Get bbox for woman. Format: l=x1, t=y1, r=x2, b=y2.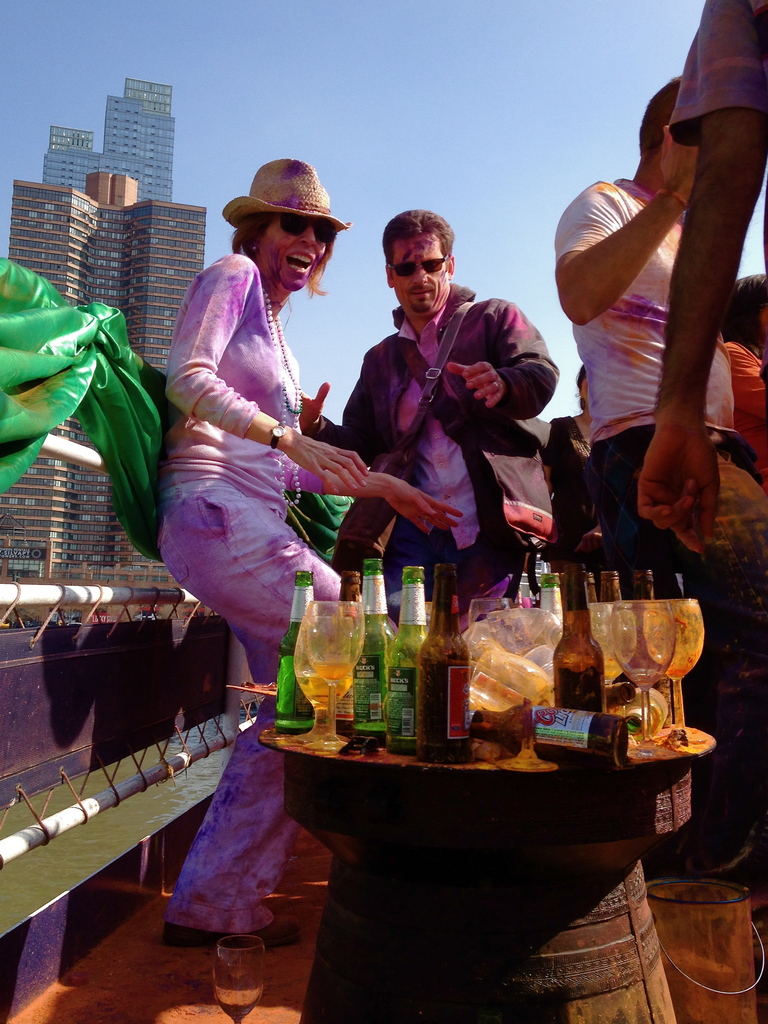
l=541, t=362, r=612, b=576.
